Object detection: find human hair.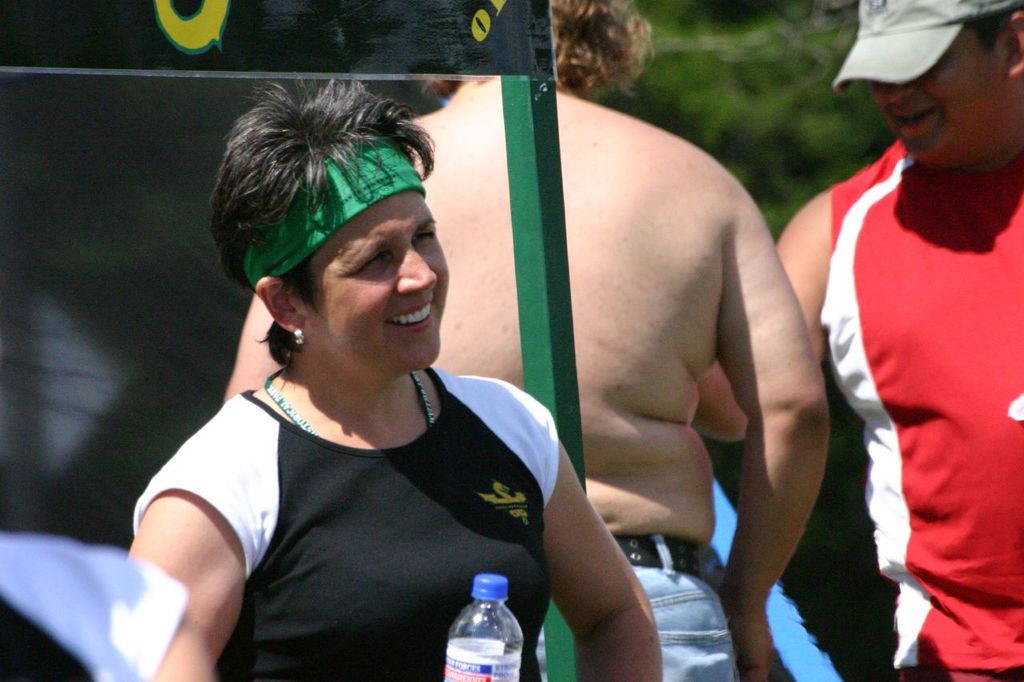
(211,81,446,355).
